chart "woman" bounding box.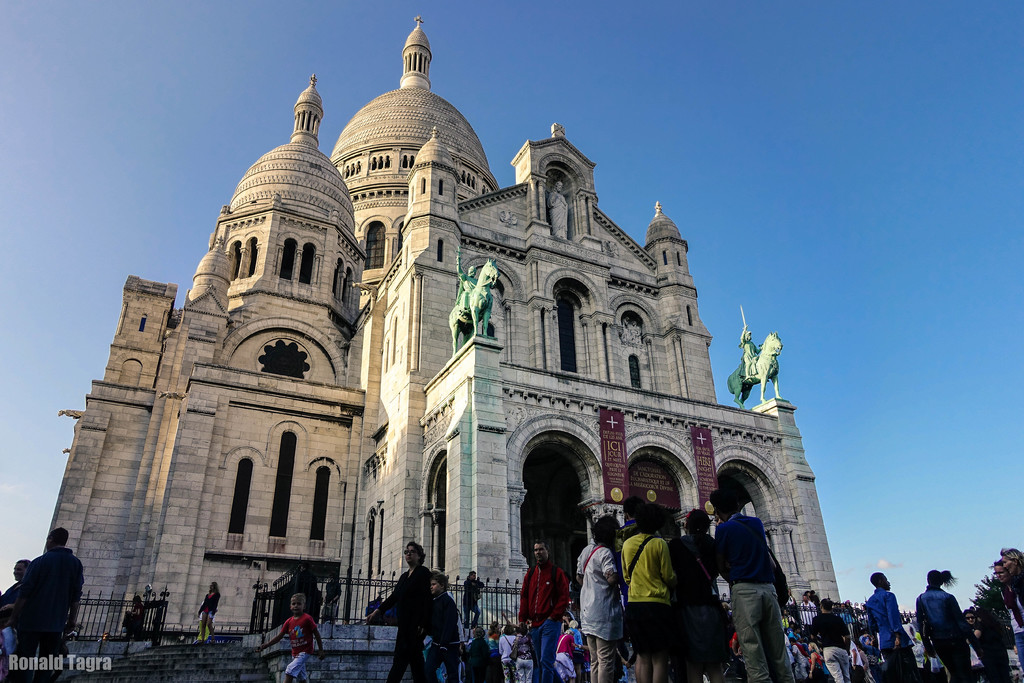
Charted: {"x1": 998, "y1": 548, "x2": 1023, "y2": 598}.
